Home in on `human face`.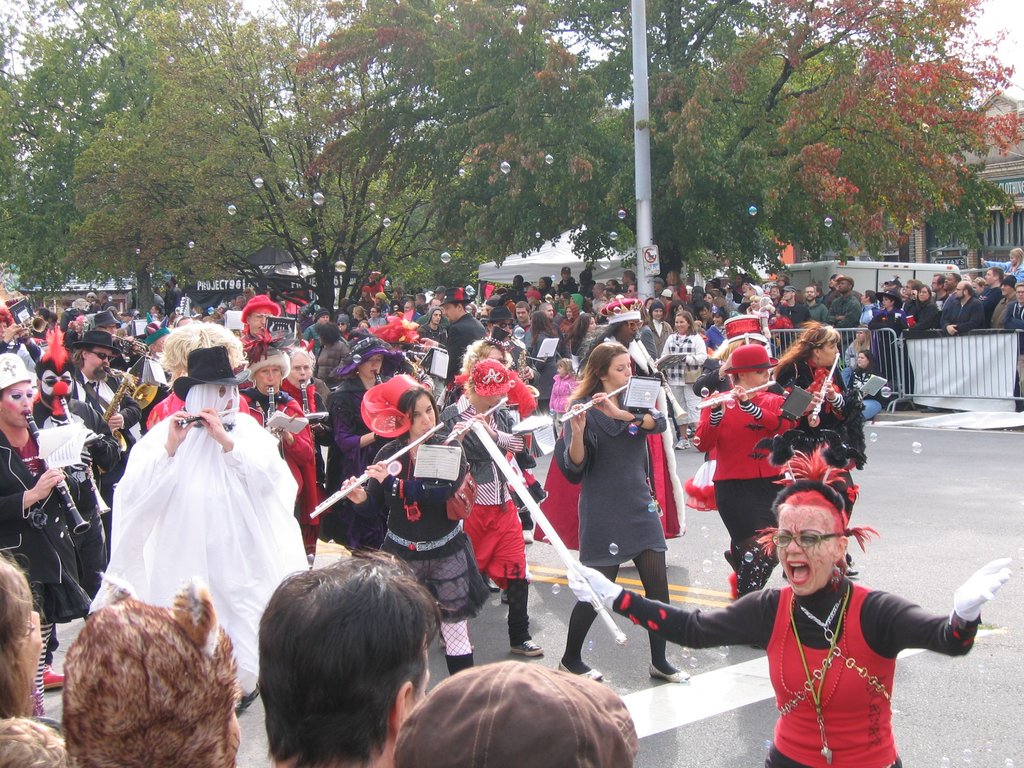
Homed in at <region>984, 267, 996, 284</region>.
